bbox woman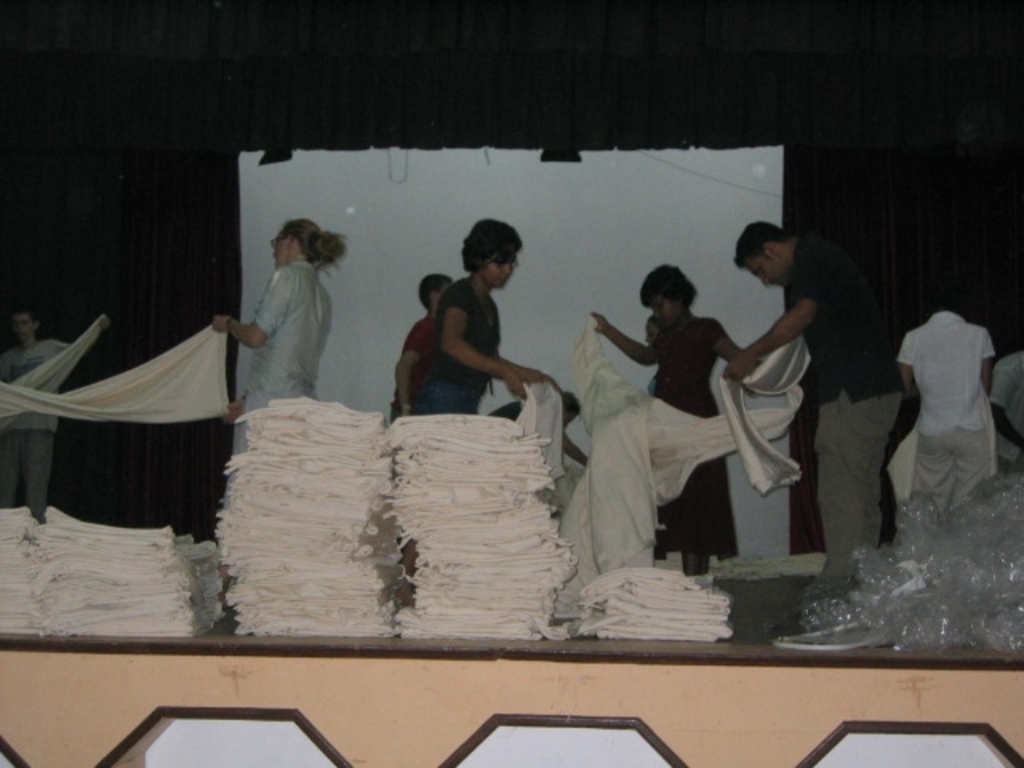
<region>589, 266, 747, 574</region>
